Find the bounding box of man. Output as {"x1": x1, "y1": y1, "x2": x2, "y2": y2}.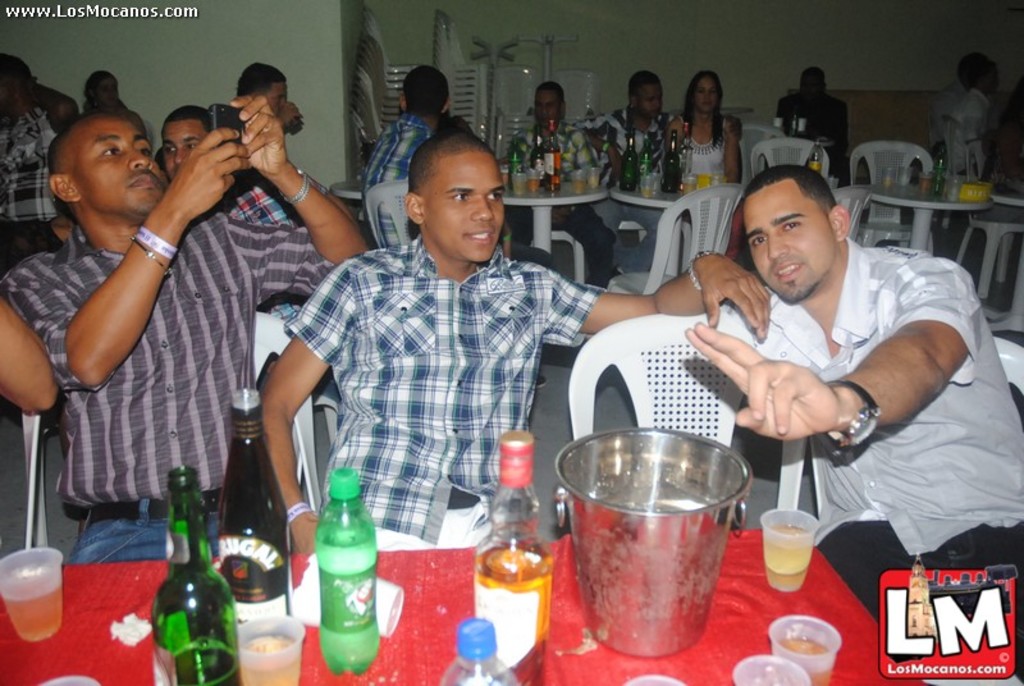
{"x1": 669, "y1": 151, "x2": 992, "y2": 580}.
